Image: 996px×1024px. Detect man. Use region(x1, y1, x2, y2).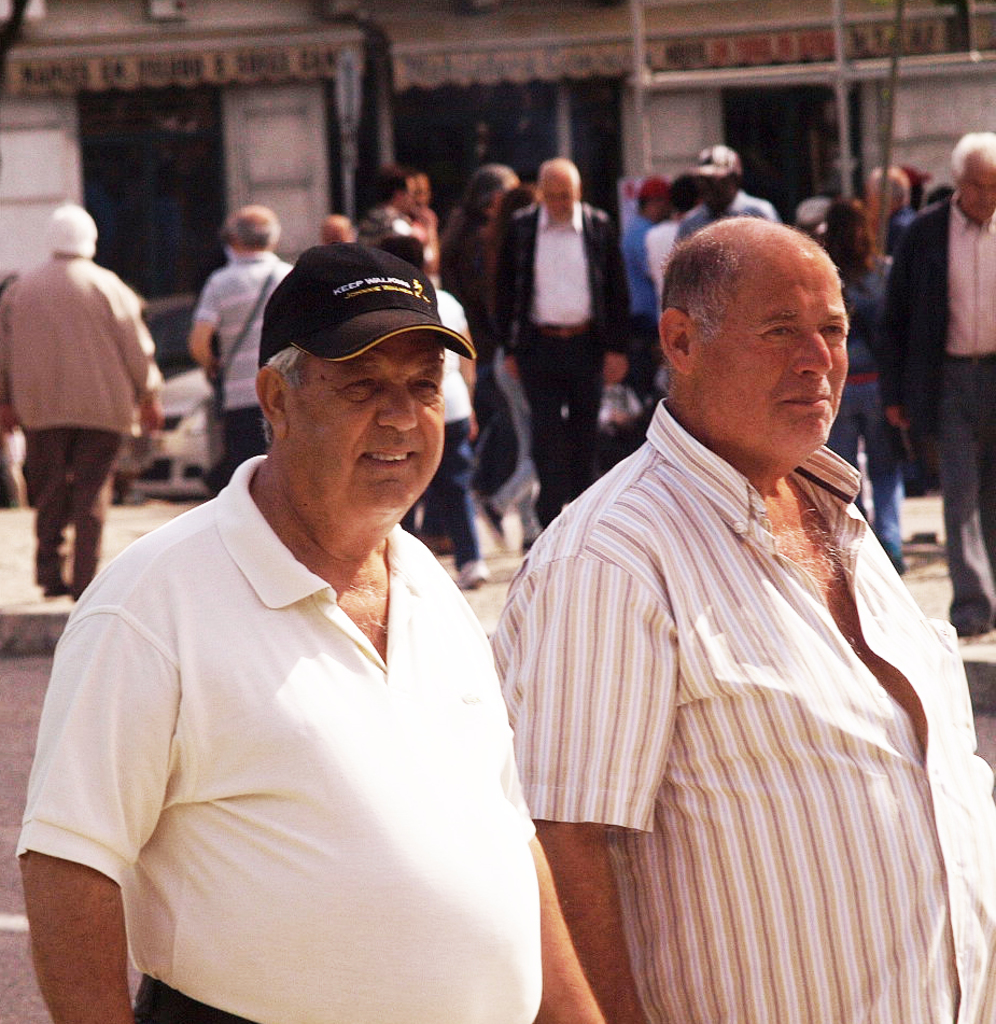
region(182, 205, 295, 473).
